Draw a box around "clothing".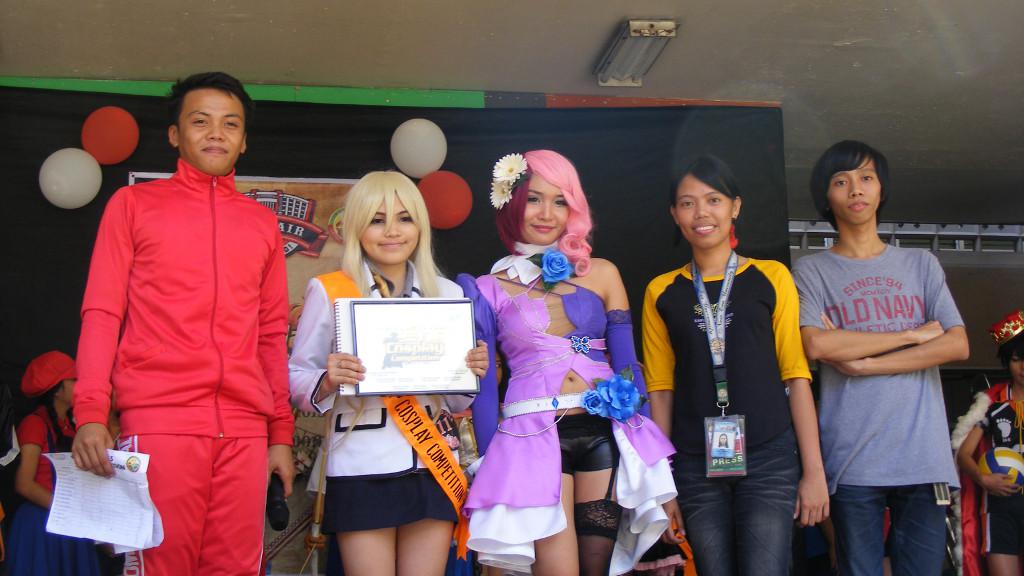
(left=285, top=261, right=466, bottom=529).
